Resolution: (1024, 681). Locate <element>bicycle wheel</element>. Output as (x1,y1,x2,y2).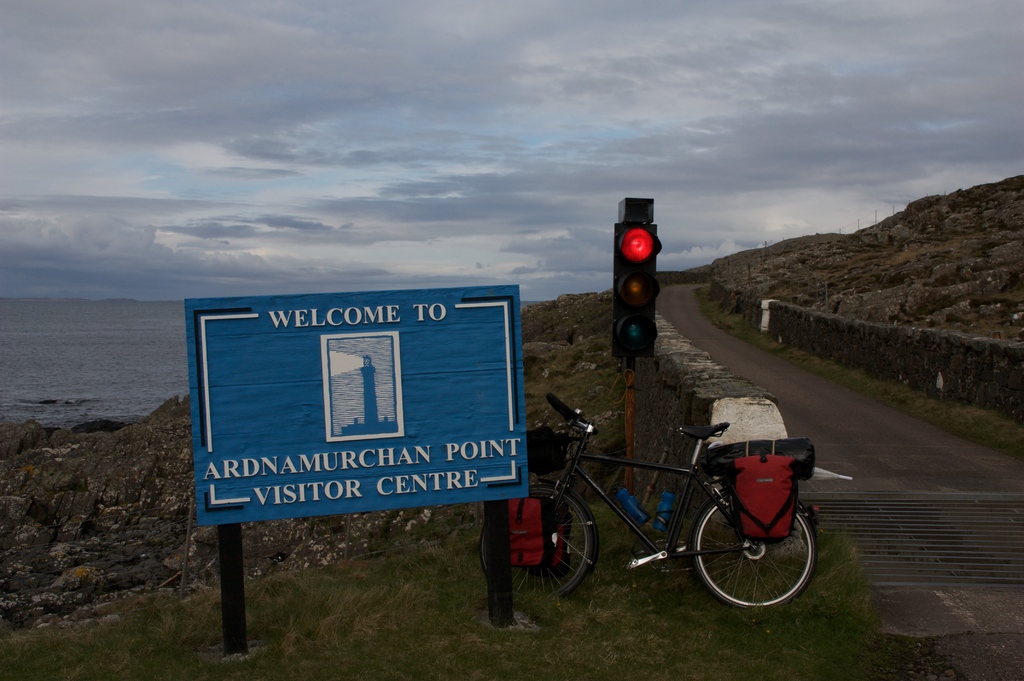
(705,464,813,614).
